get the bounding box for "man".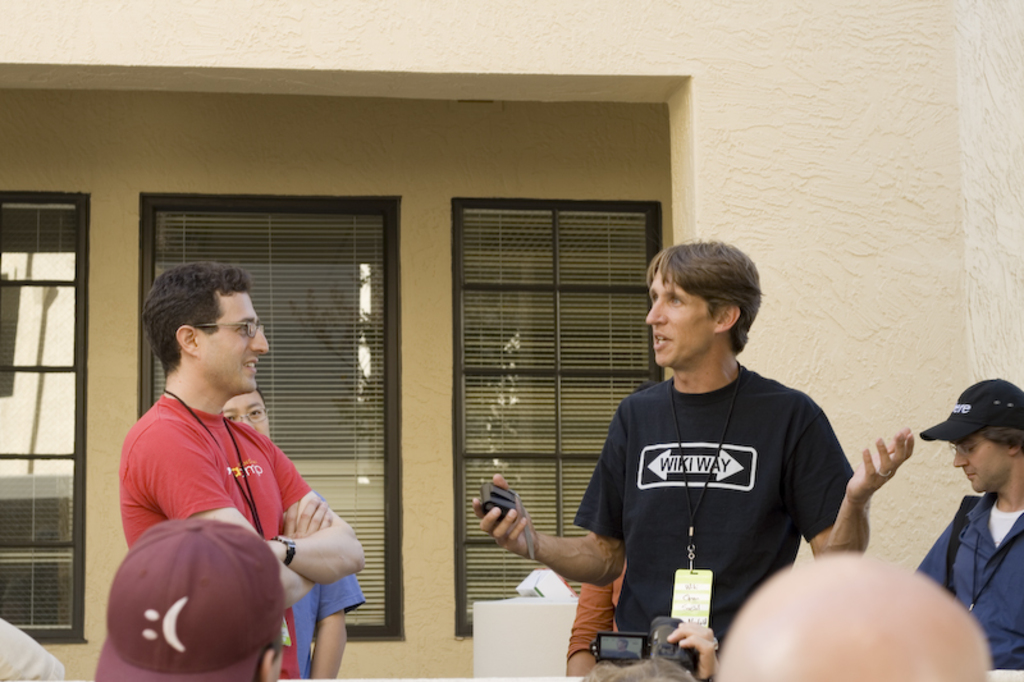
906,376,1023,668.
